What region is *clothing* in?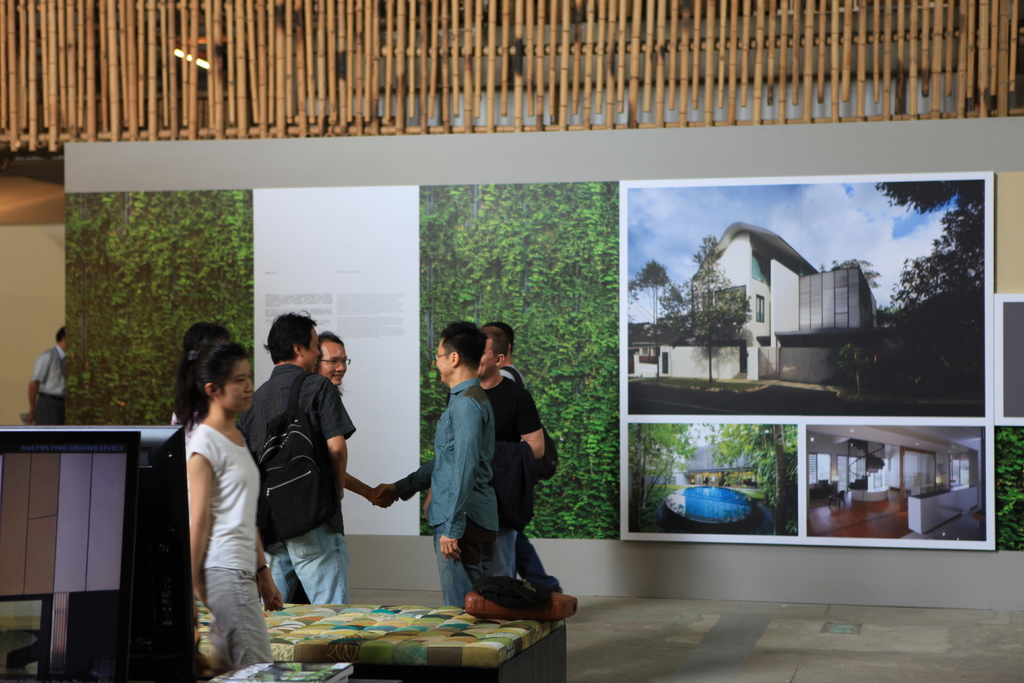
481:374:541:579.
